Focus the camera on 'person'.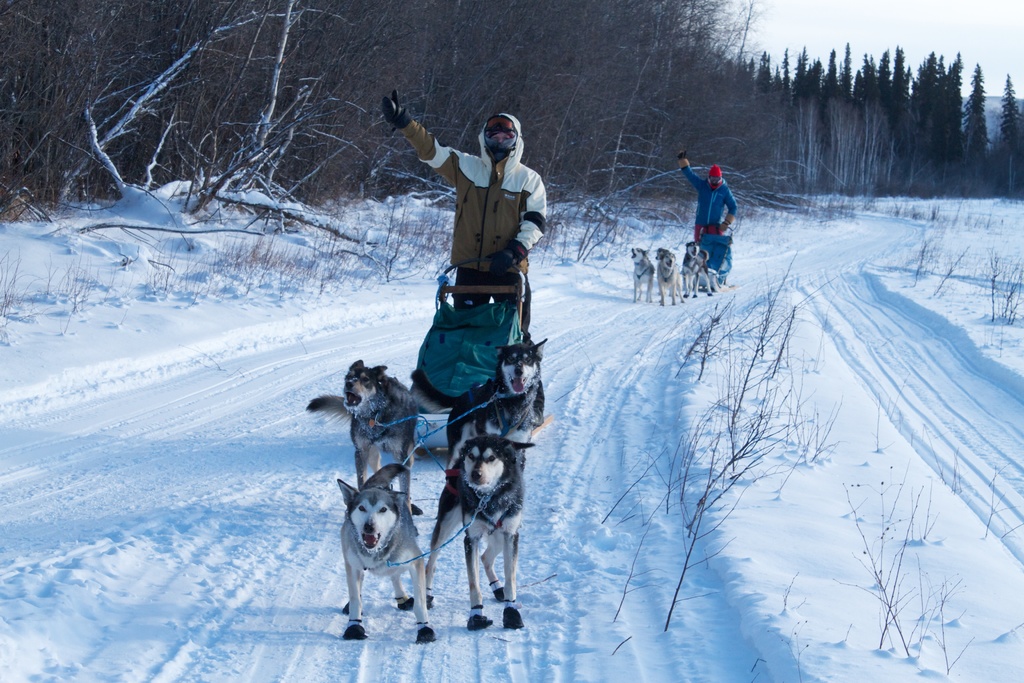
Focus region: crop(682, 135, 741, 307).
